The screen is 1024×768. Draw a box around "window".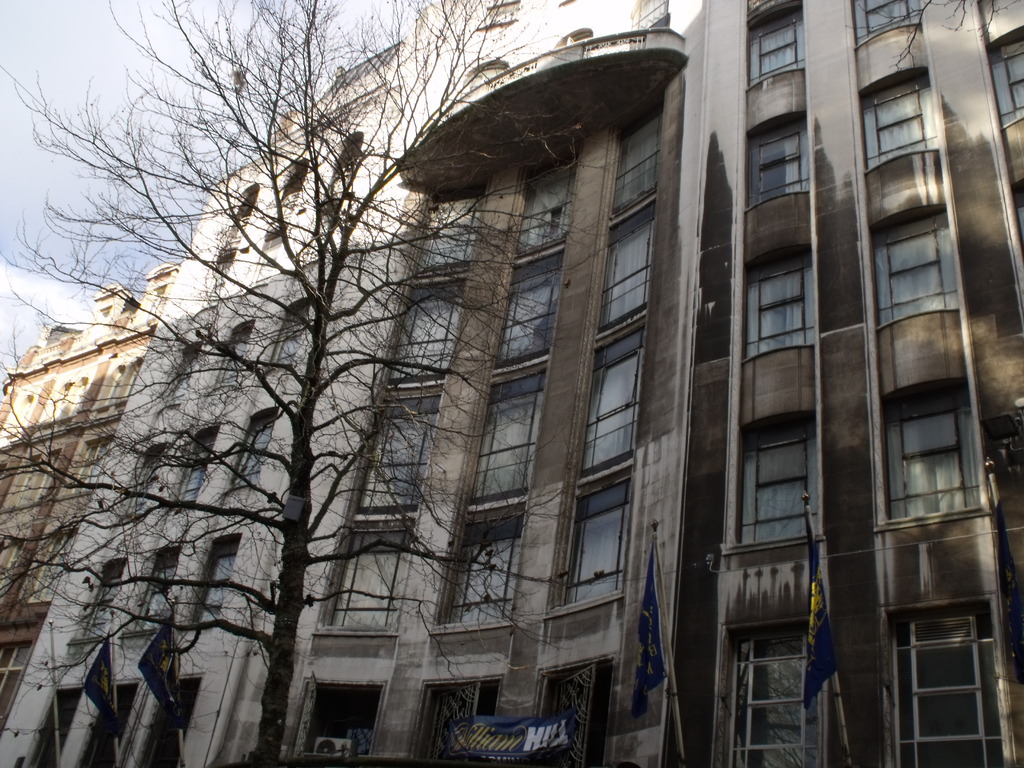
x1=392, y1=287, x2=453, y2=384.
